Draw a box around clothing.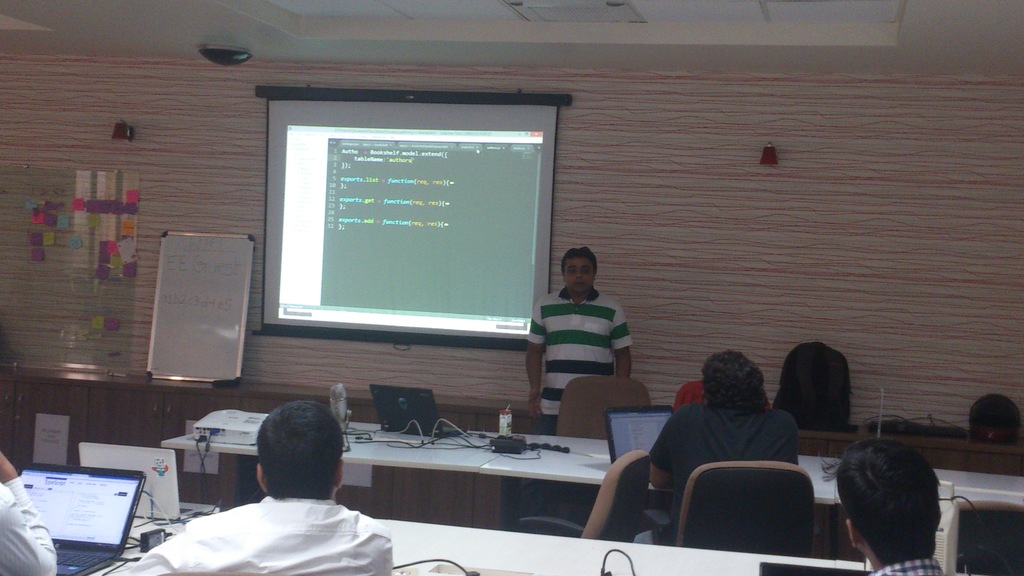
region(871, 552, 945, 575).
